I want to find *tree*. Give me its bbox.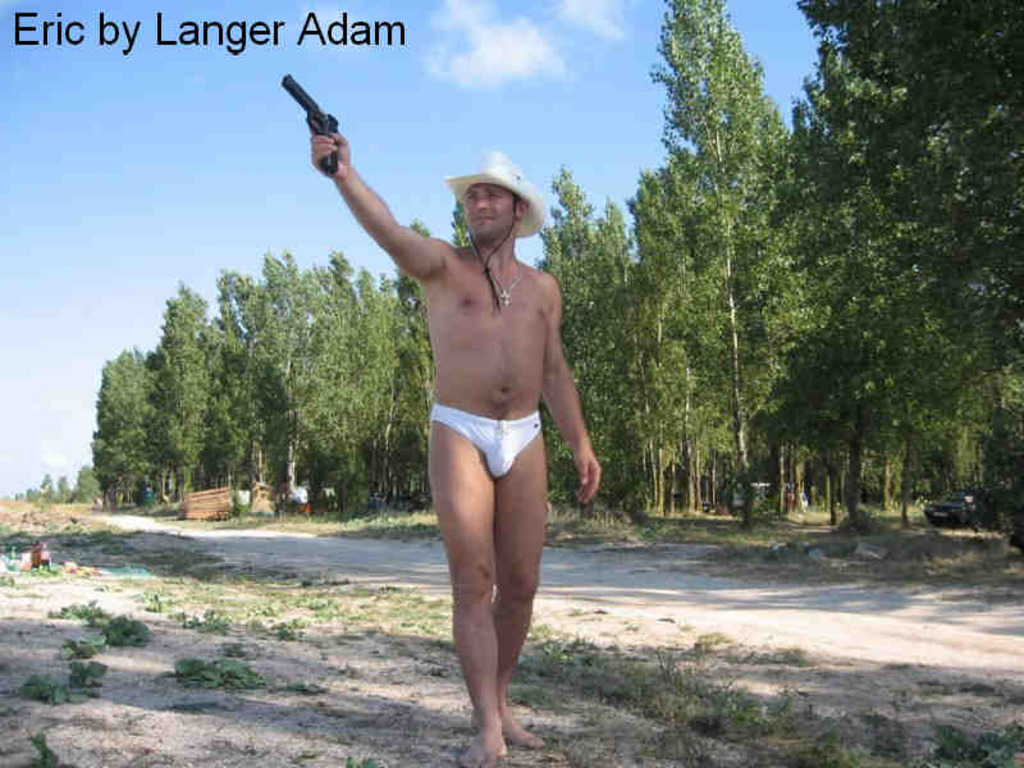
select_region(184, 301, 256, 516).
